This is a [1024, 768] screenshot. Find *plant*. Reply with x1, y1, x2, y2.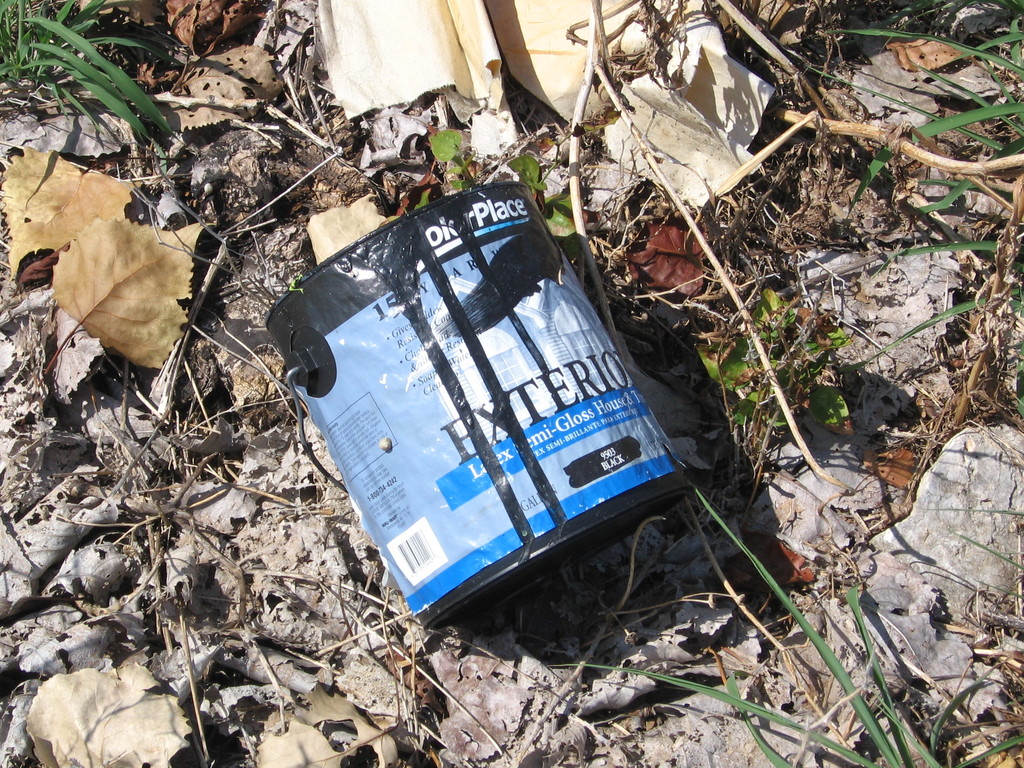
758, 284, 789, 365.
